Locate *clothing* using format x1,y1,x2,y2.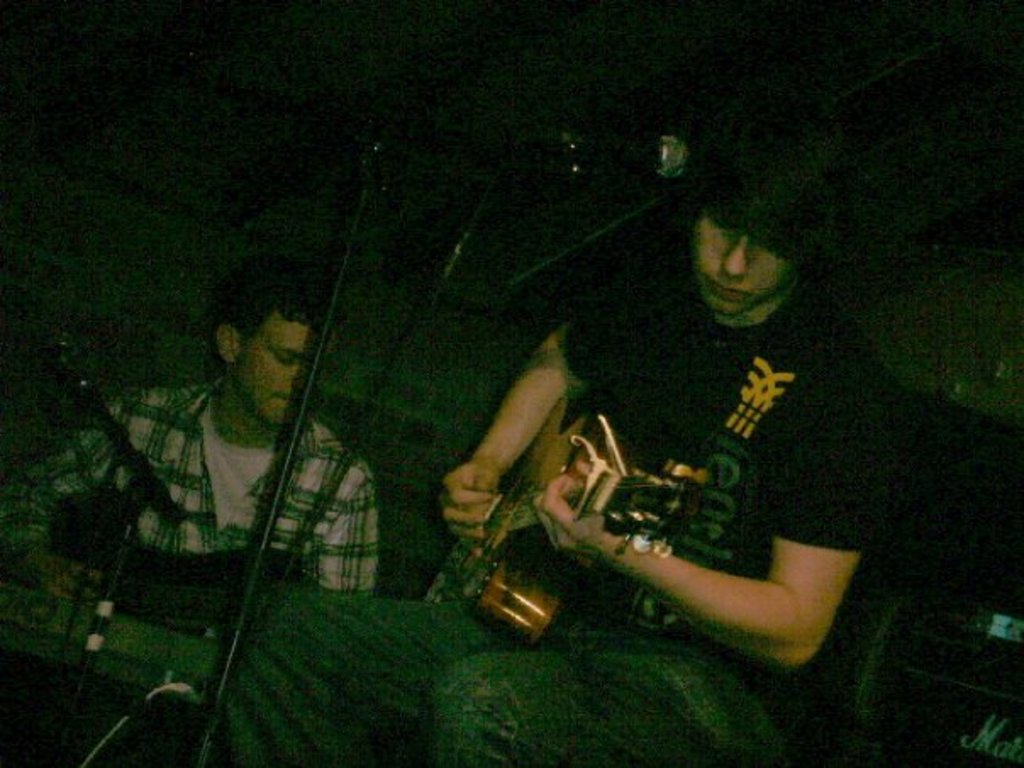
320,98,912,748.
